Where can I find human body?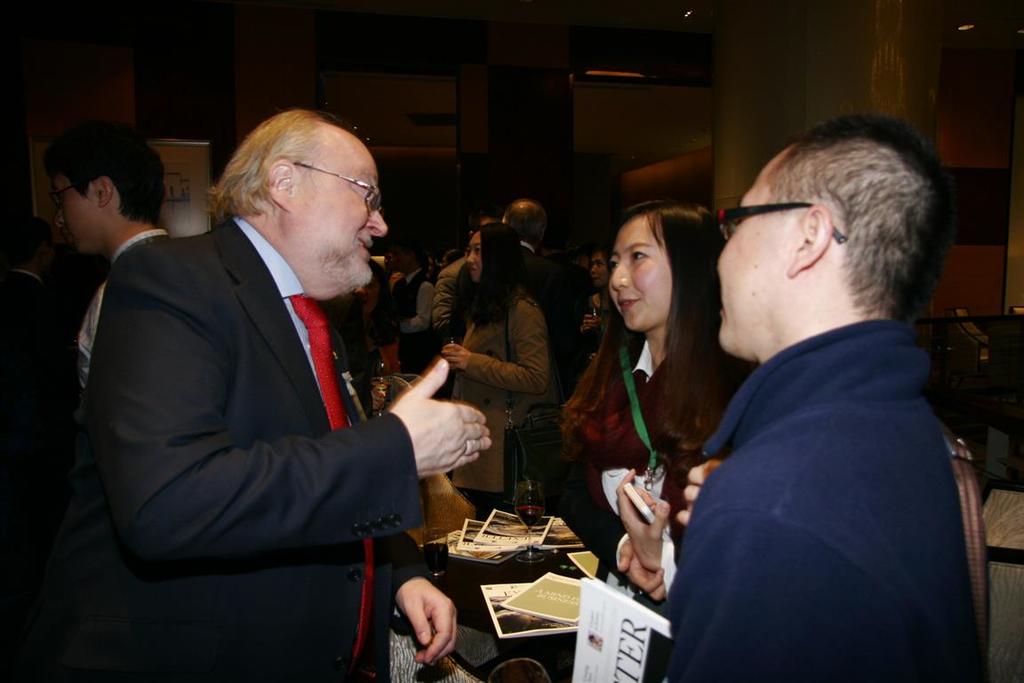
You can find it at 387:269:445:378.
